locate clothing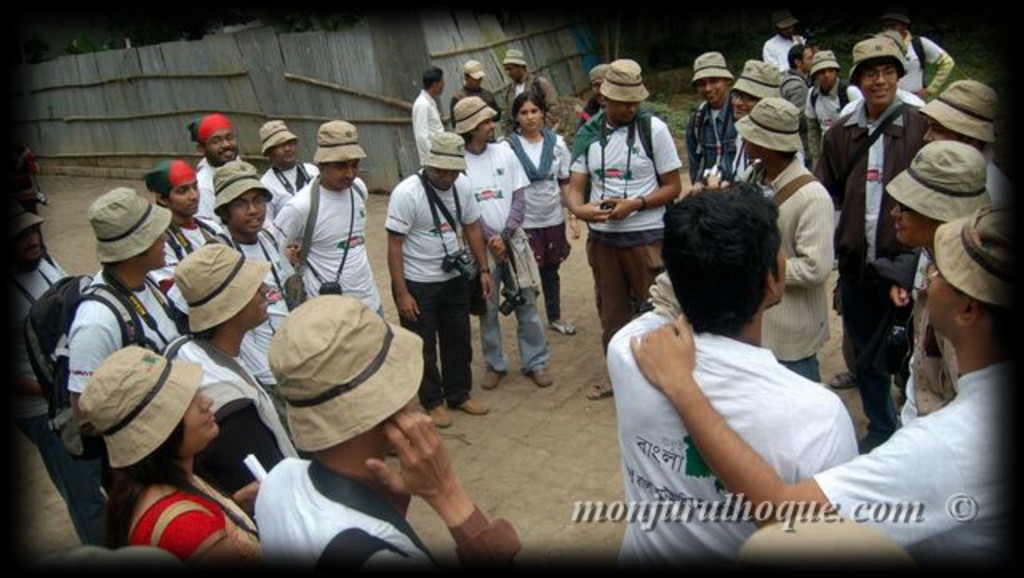
rect(195, 155, 242, 226)
